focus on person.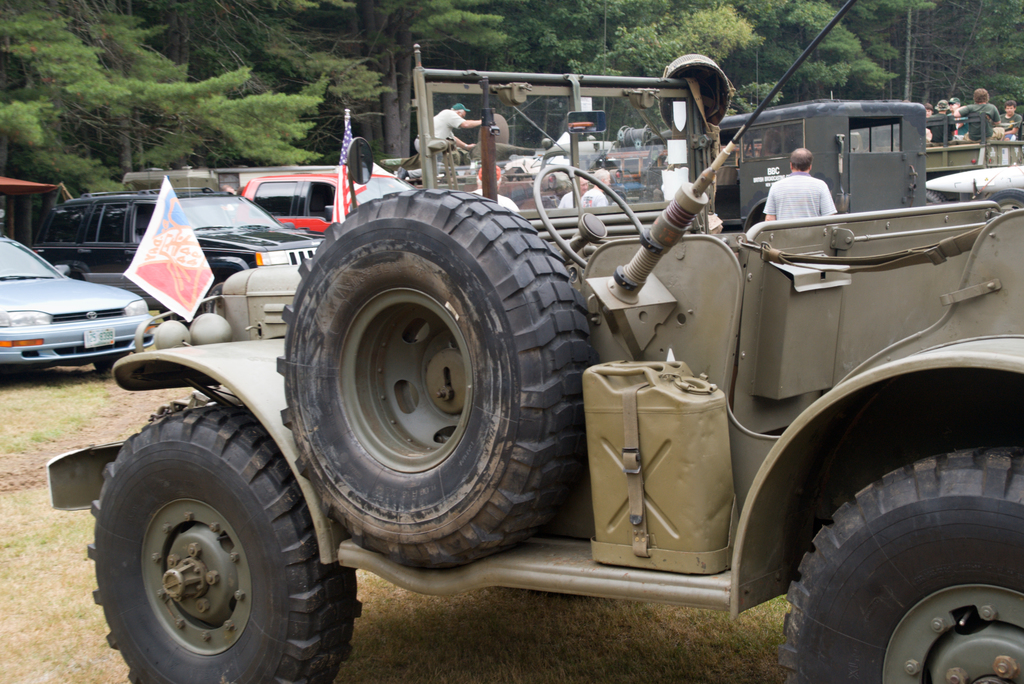
Focused at pyautogui.locateOnScreen(408, 99, 486, 158).
